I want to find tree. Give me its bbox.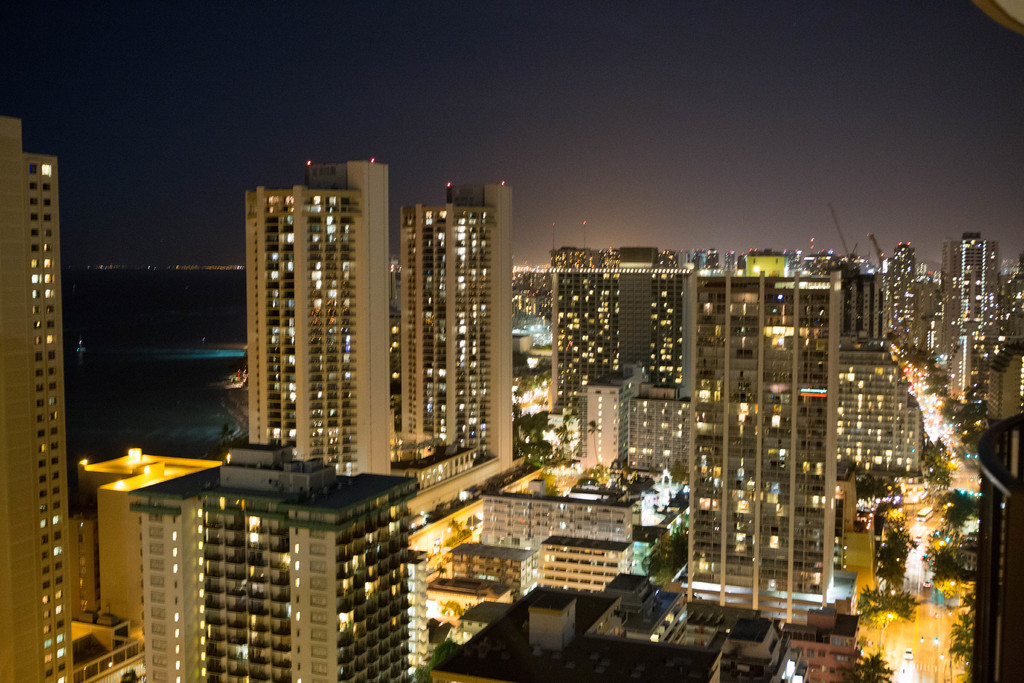
844/652/895/682.
